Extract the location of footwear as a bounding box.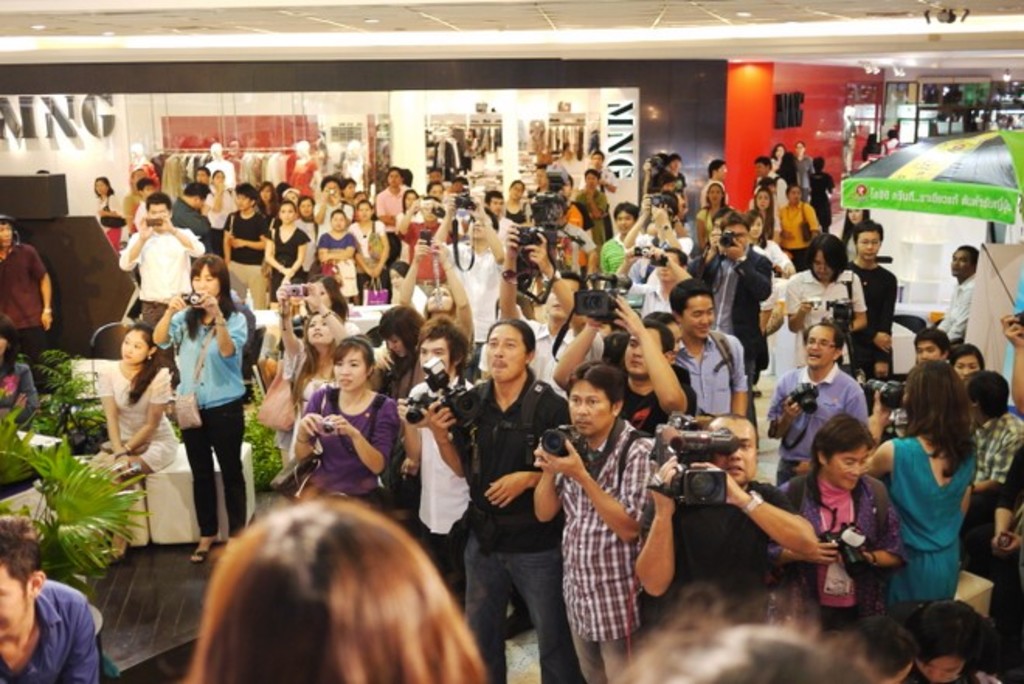
189:532:216:568.
